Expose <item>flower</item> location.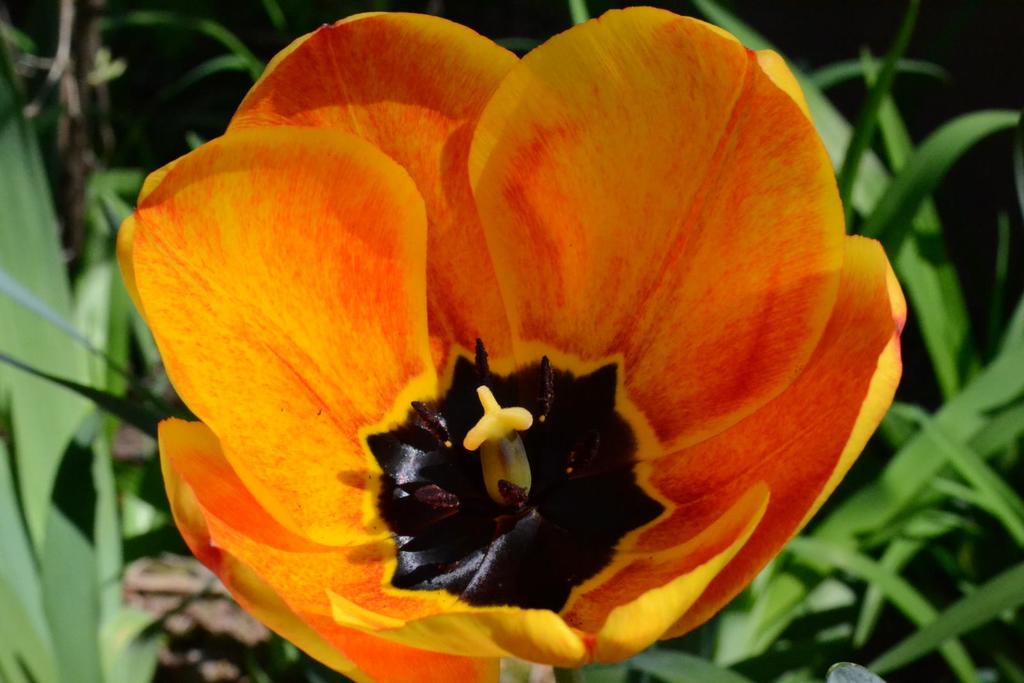
Exposed at bbox(115, 12, 909, 682).
